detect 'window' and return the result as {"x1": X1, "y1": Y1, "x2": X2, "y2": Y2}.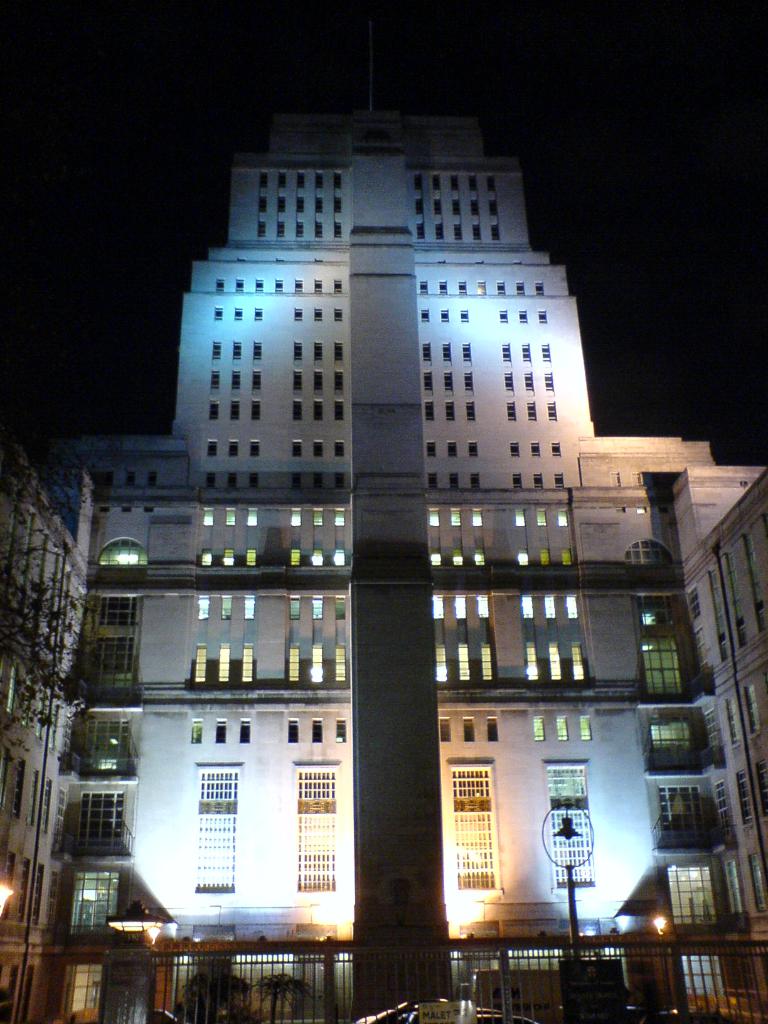
{"x1": 538, "y1": 550, "x2": 552, "y2": 568}.
